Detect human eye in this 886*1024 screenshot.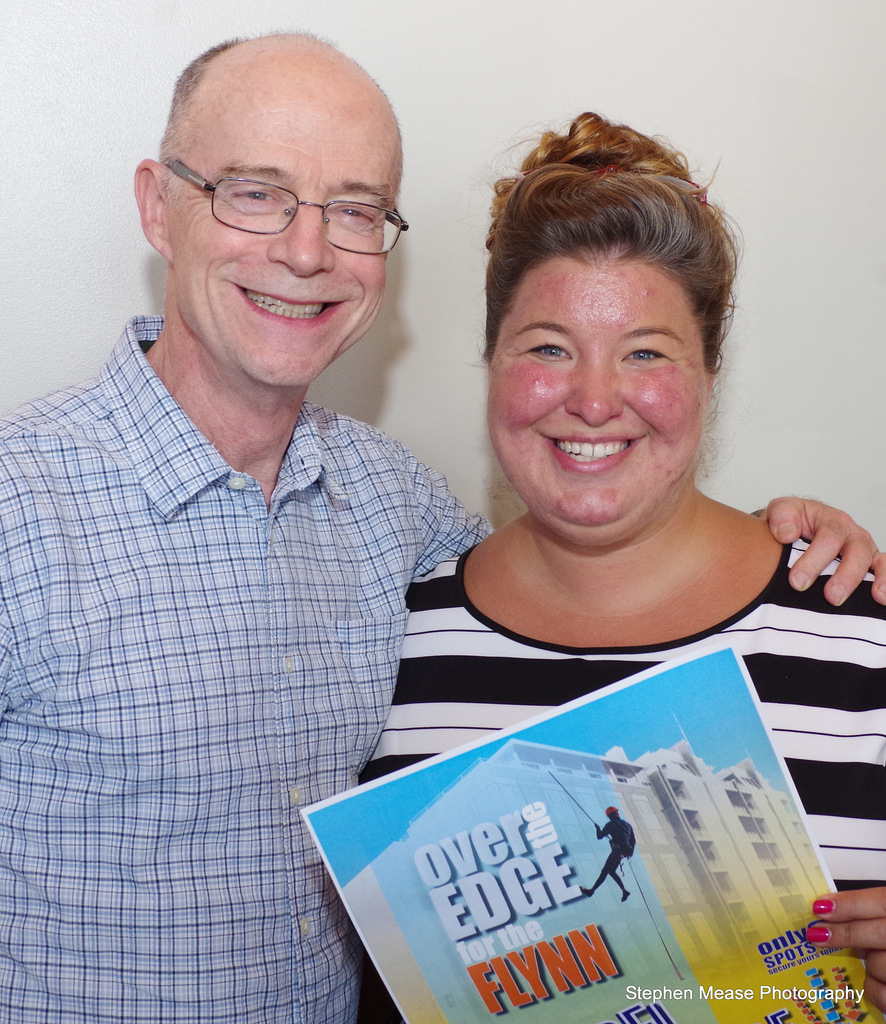
Detection: 225,180,287,209.
